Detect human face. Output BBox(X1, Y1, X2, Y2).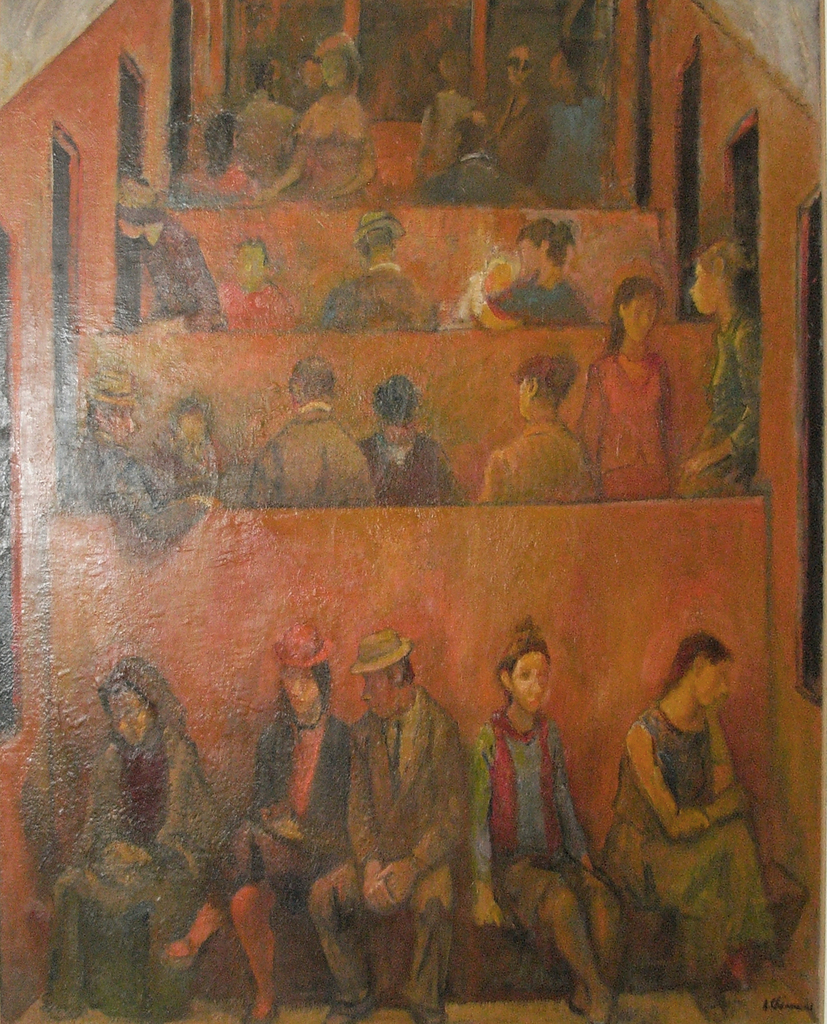
BBox(108, 685, 147, 746).
